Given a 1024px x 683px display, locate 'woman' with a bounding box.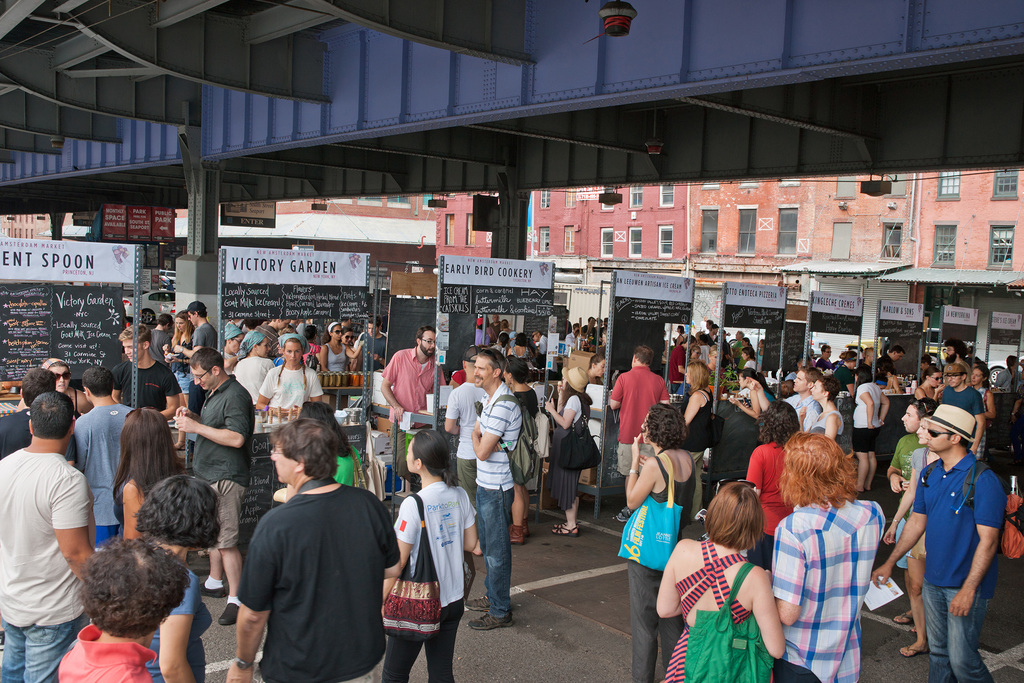
Located: [x1=913, y1=366, x2=942, y2=403].
